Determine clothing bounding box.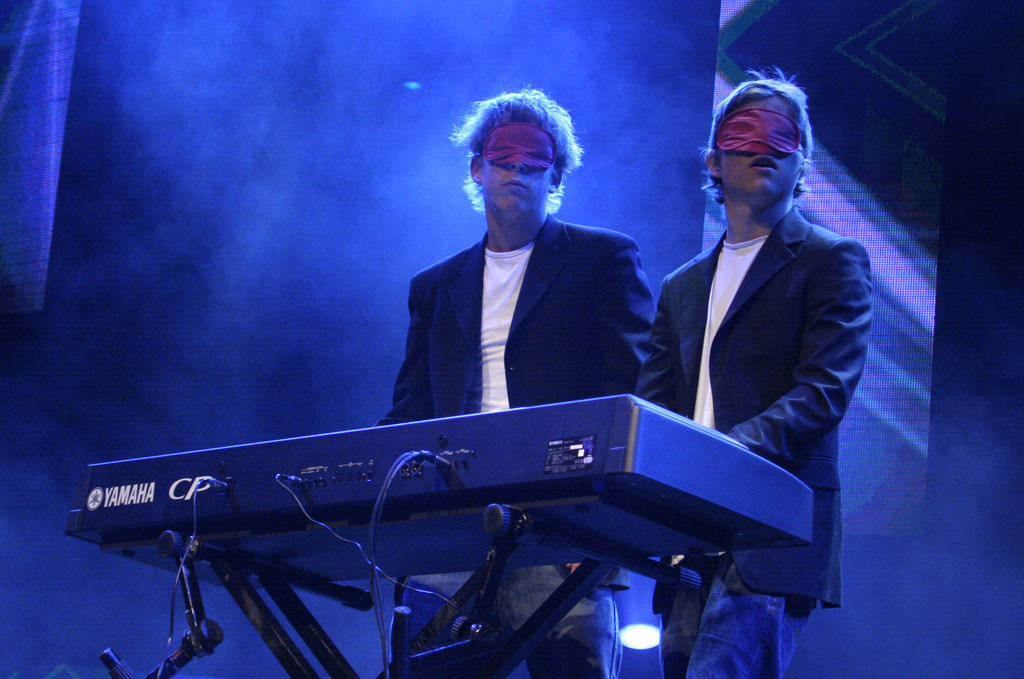
Determined: locate(380, 192, 647, 416).
